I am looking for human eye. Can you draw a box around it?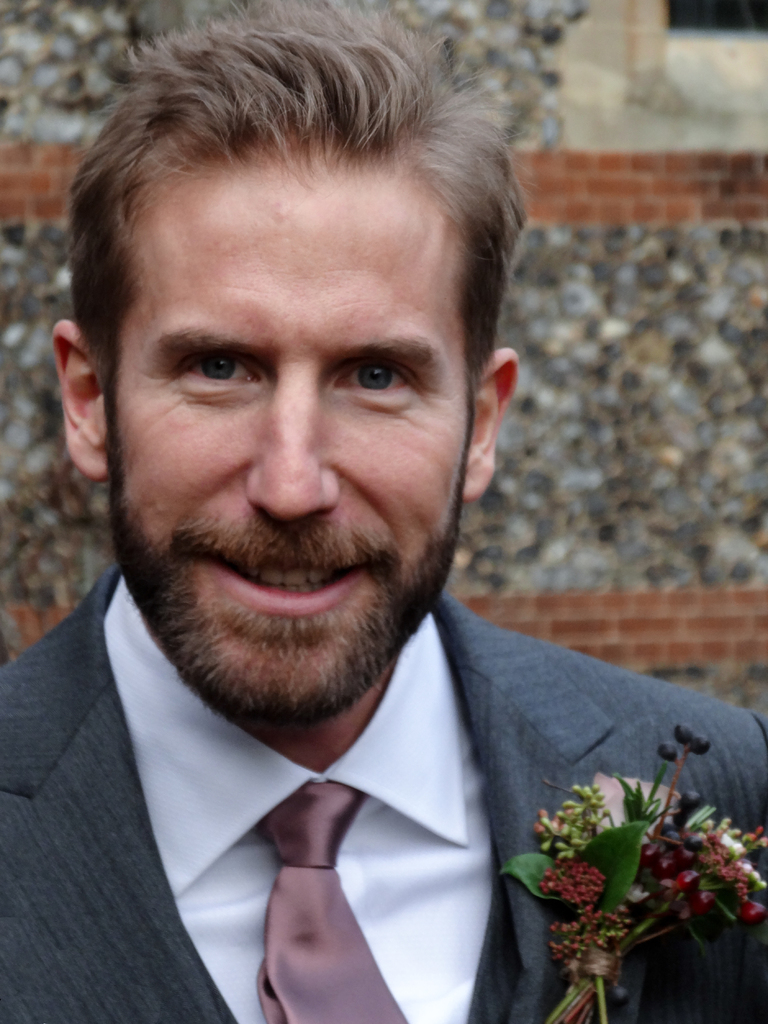
Sure, the bounding box is bbox=(320, 336, 427, 406).
